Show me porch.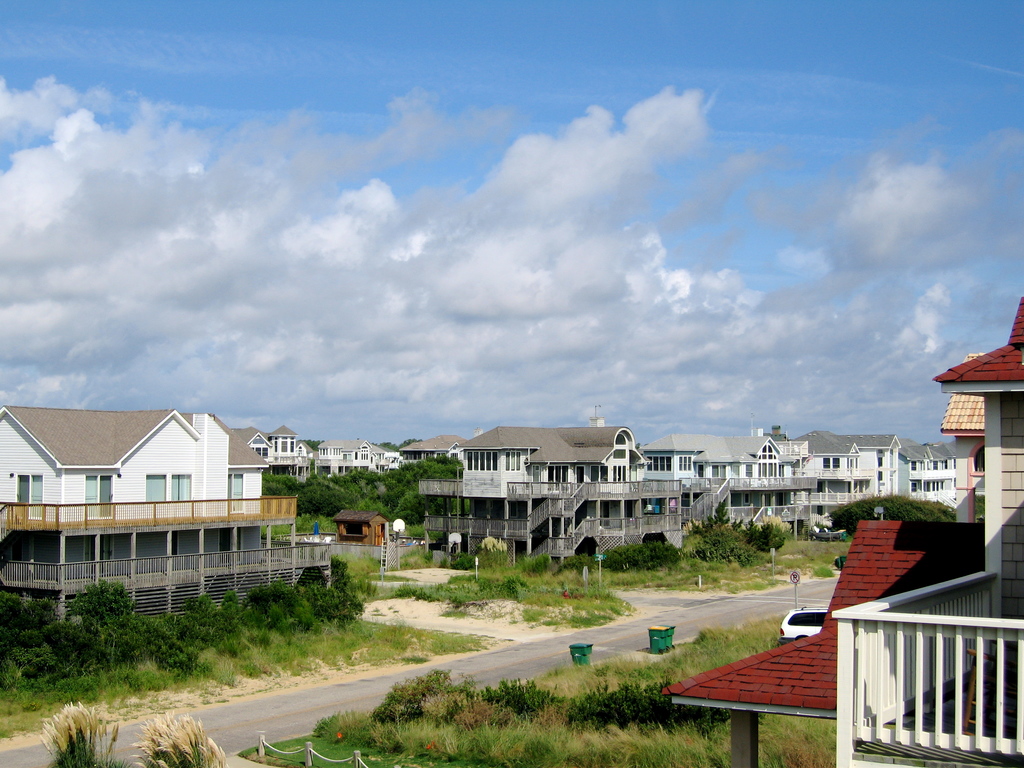
porch is here: bbox=(0, 557, 329, 585).
